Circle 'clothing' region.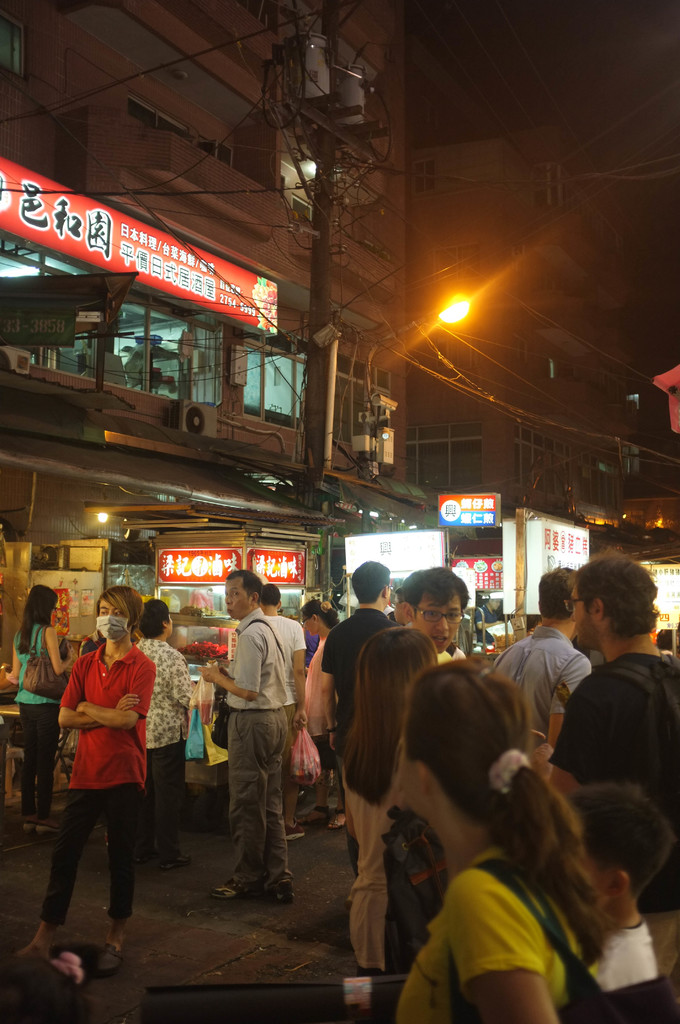
Region: select_region(546, 652, 679, 980).
